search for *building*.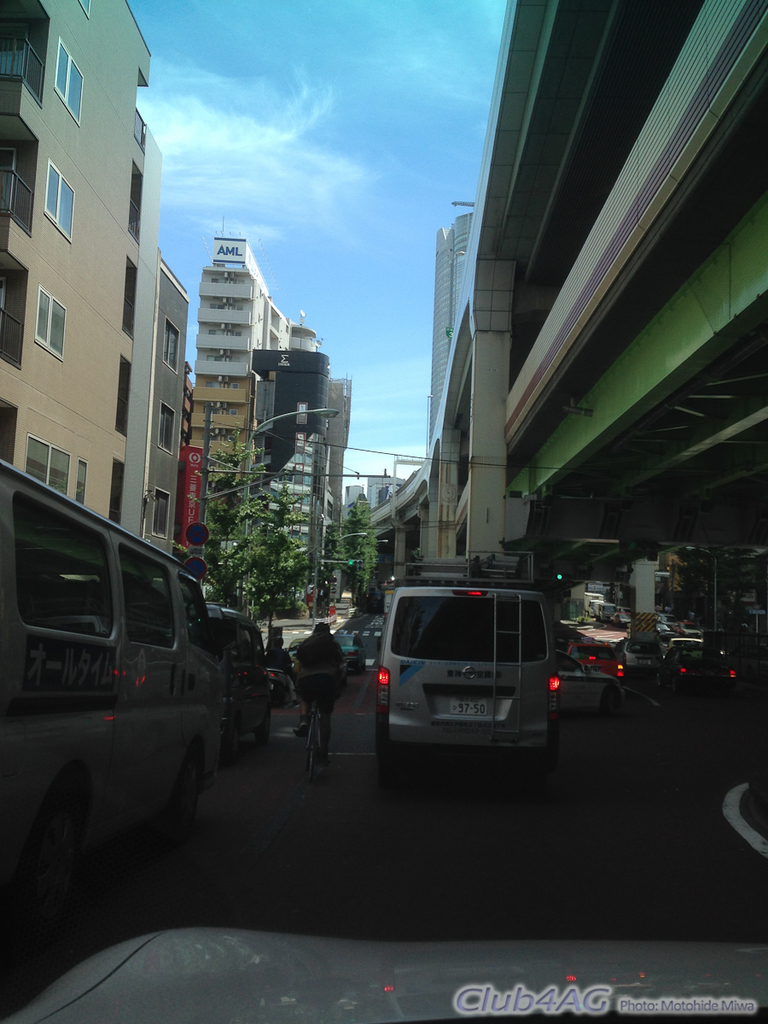
Found at 0:0:193:555.
